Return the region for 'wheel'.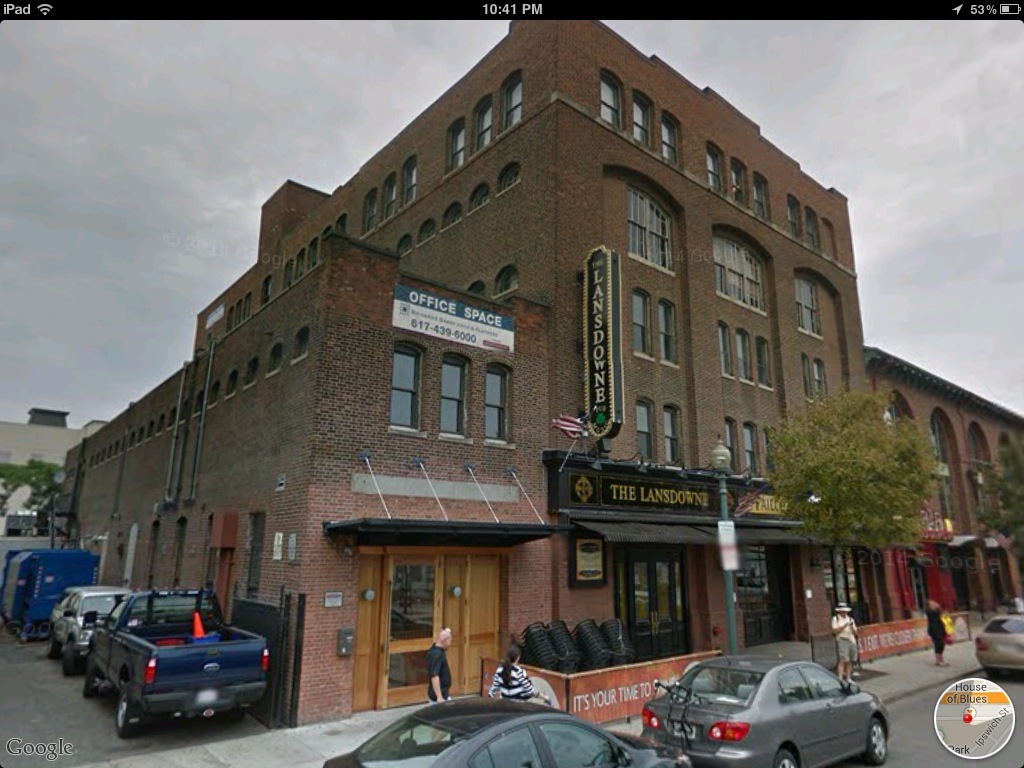
(left=117, top=687, right=134, bottom=737).
